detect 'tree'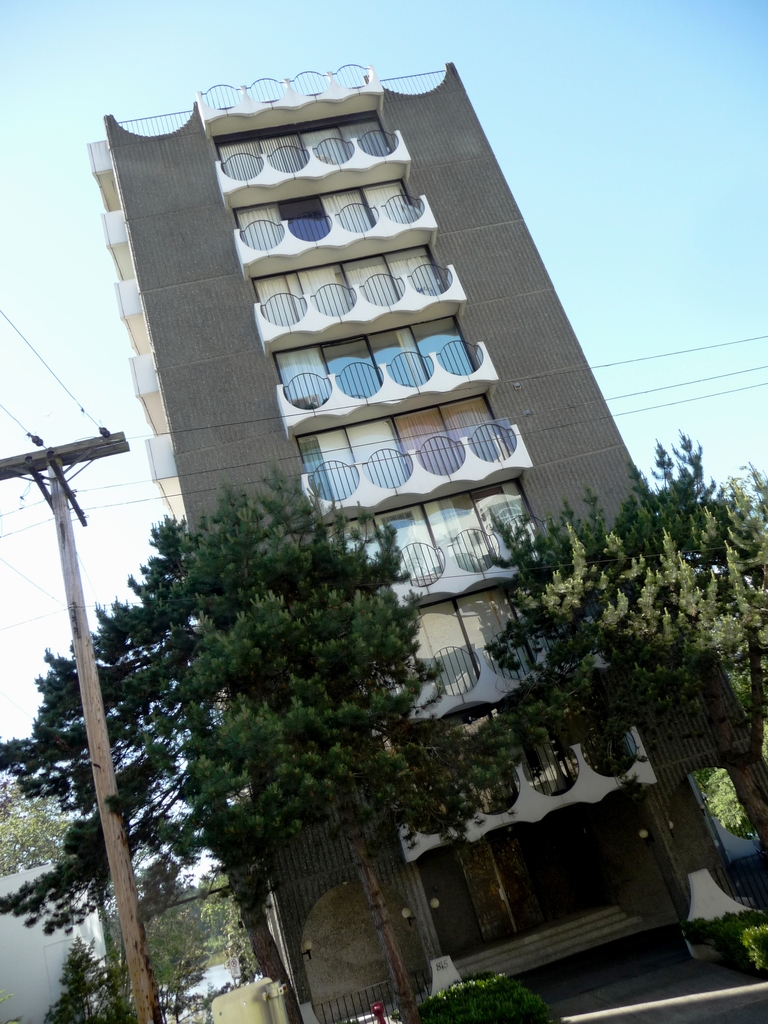
[x1=0, y1=454, x2=484, y2=1023]
